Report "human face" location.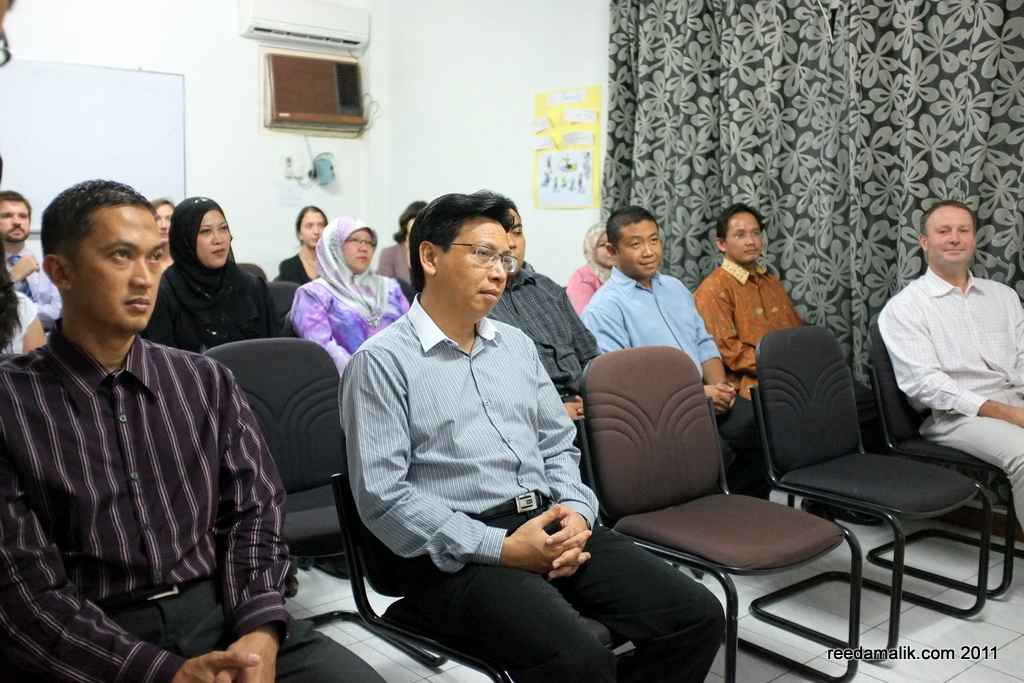
Report: 345/231/372/275.
